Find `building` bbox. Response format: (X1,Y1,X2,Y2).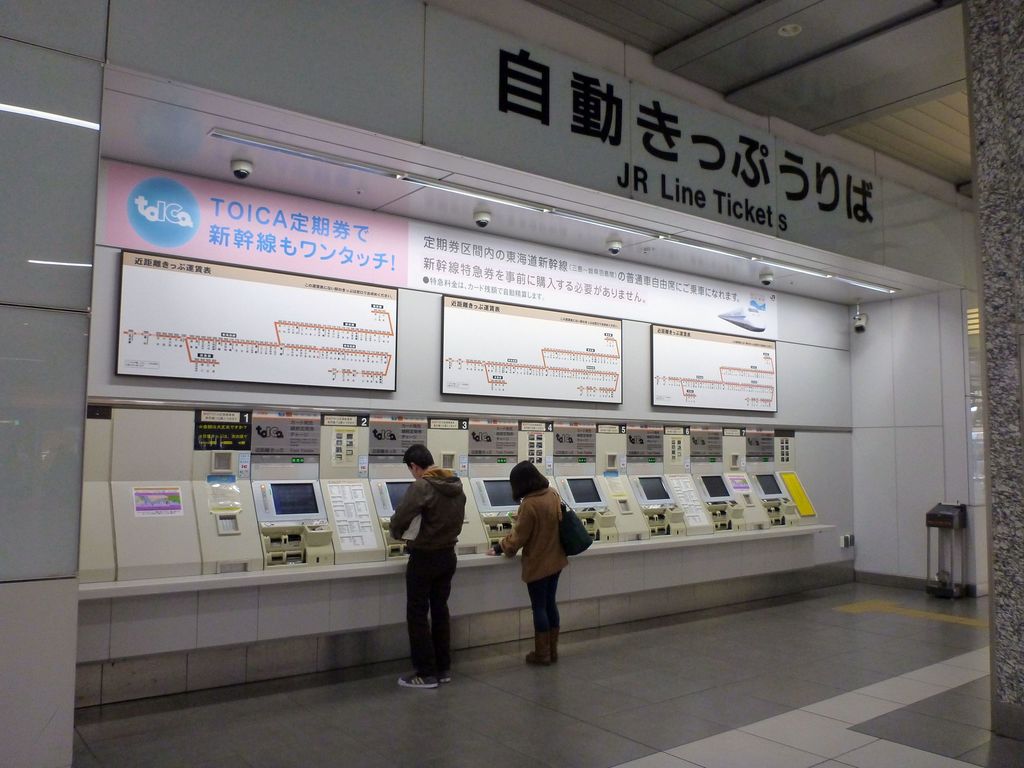
(0,0,1023,767).
